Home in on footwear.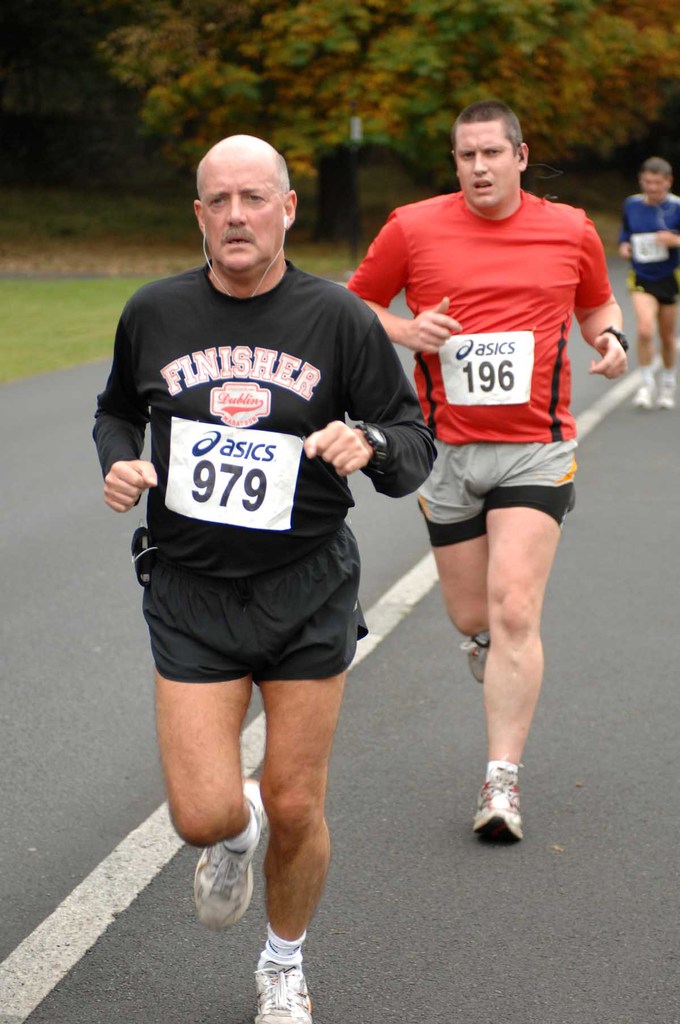
Homed in at (655, 381, 678, 410).
